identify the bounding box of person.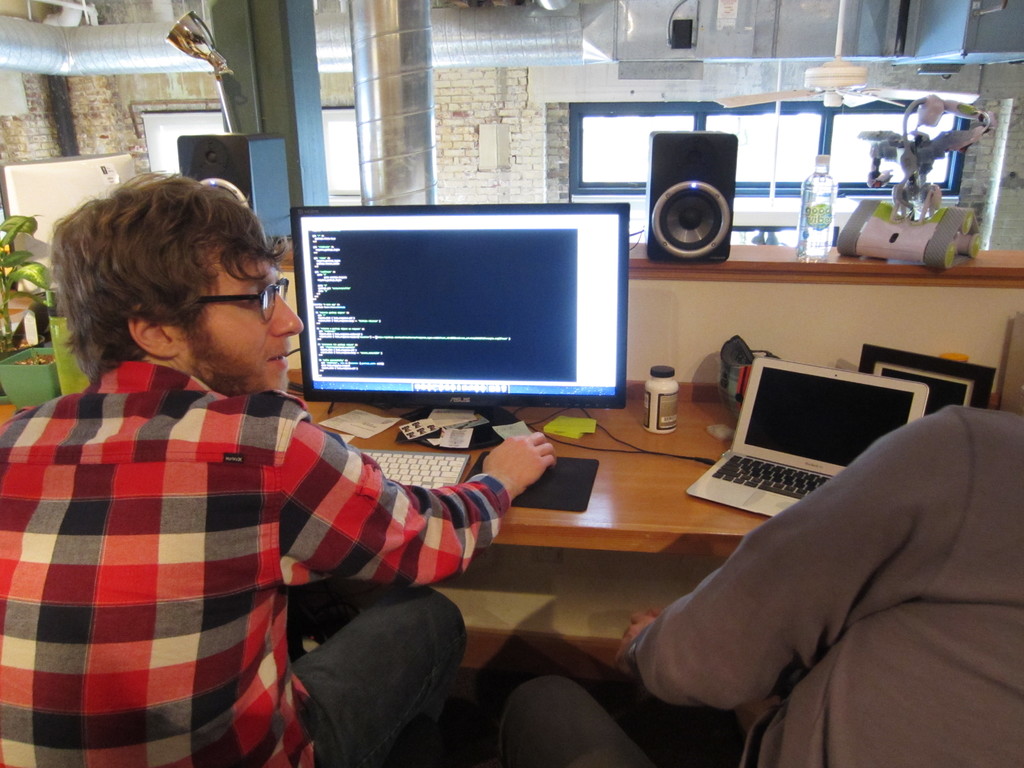
<bbox>496, 403, 1023, 767</bbox>.
